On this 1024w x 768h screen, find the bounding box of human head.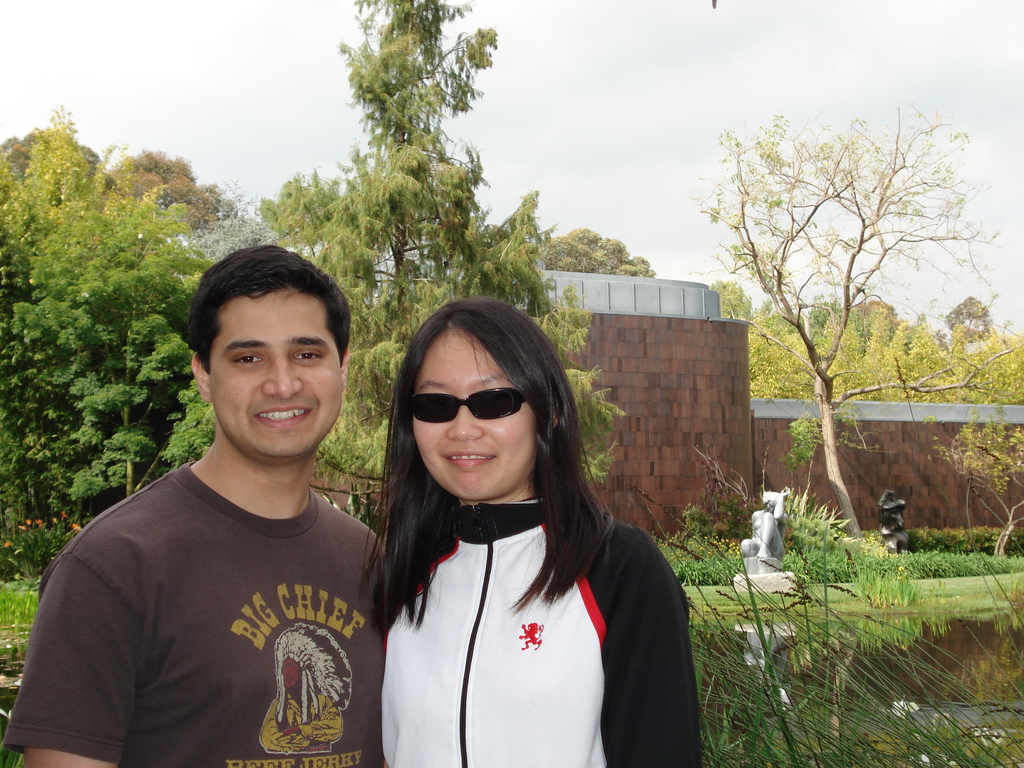
Bounding box: left=186, top=244, right=352, bottom=461.
